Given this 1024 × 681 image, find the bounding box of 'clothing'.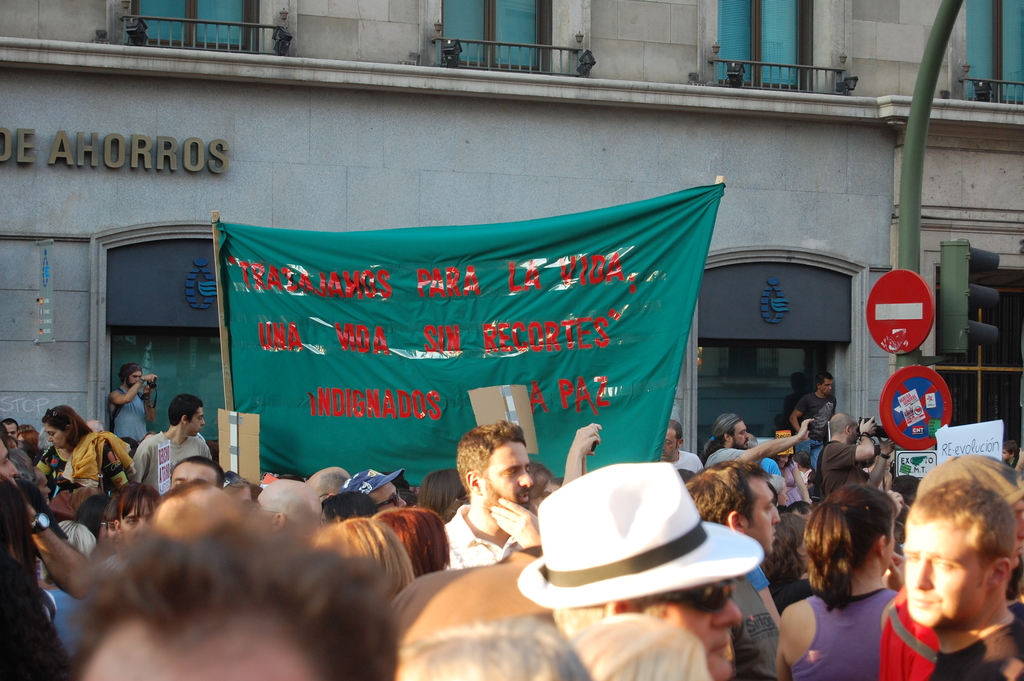
(725, 570, 788, 680).
